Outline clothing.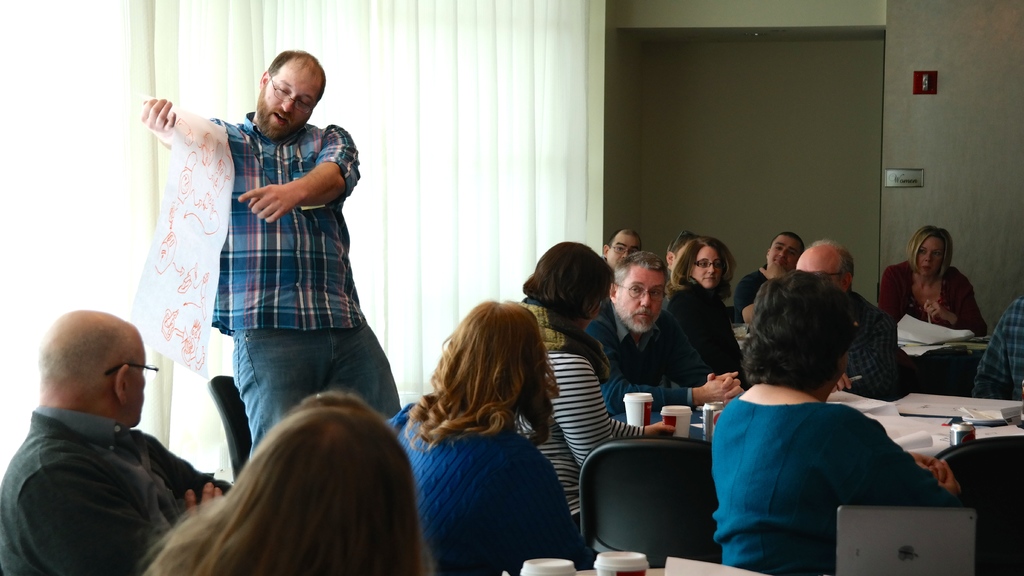
Outline: (x1=577, y1=314, x2=698, y2=406).
